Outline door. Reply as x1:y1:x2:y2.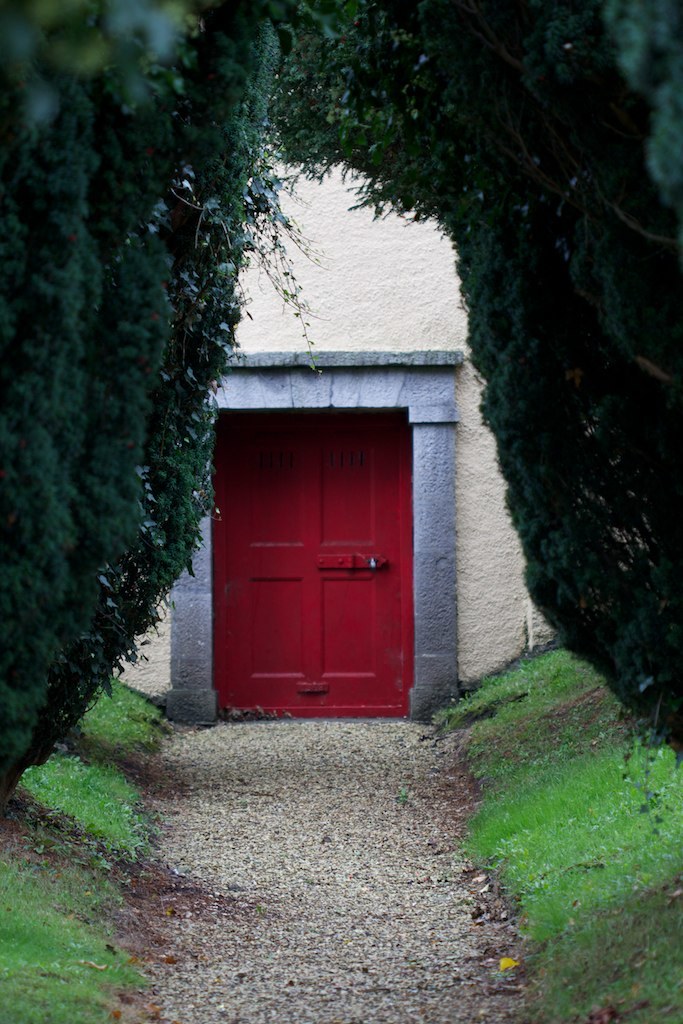
223:418:424:714.
